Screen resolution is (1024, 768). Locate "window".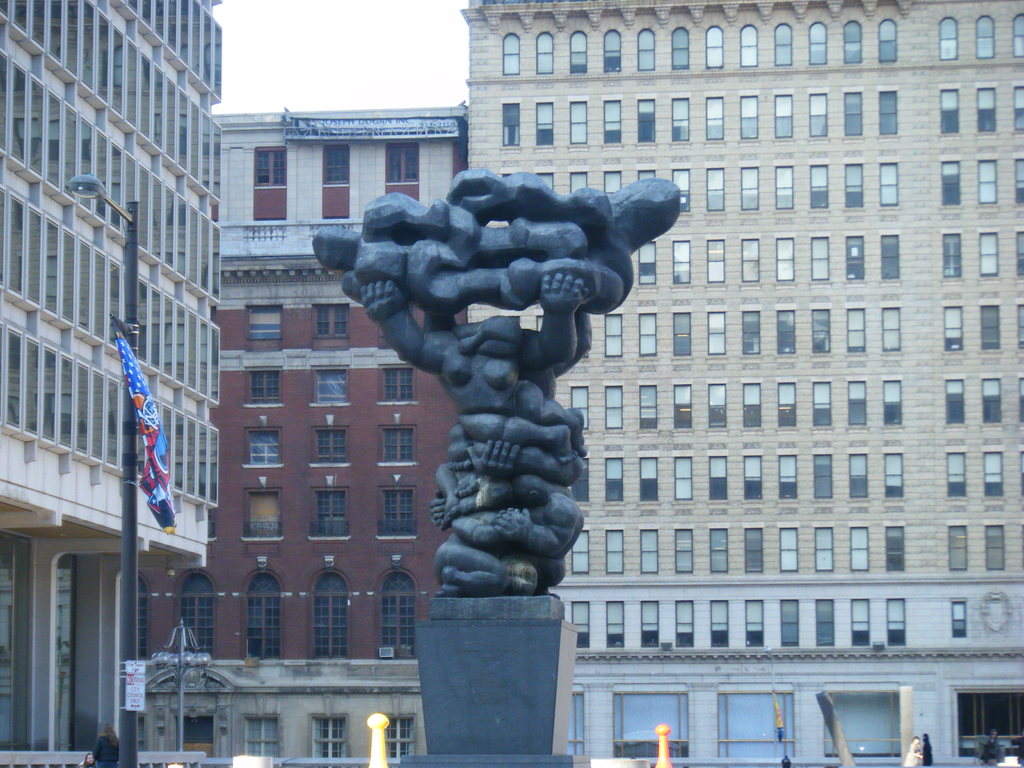
635,91,653,149.
